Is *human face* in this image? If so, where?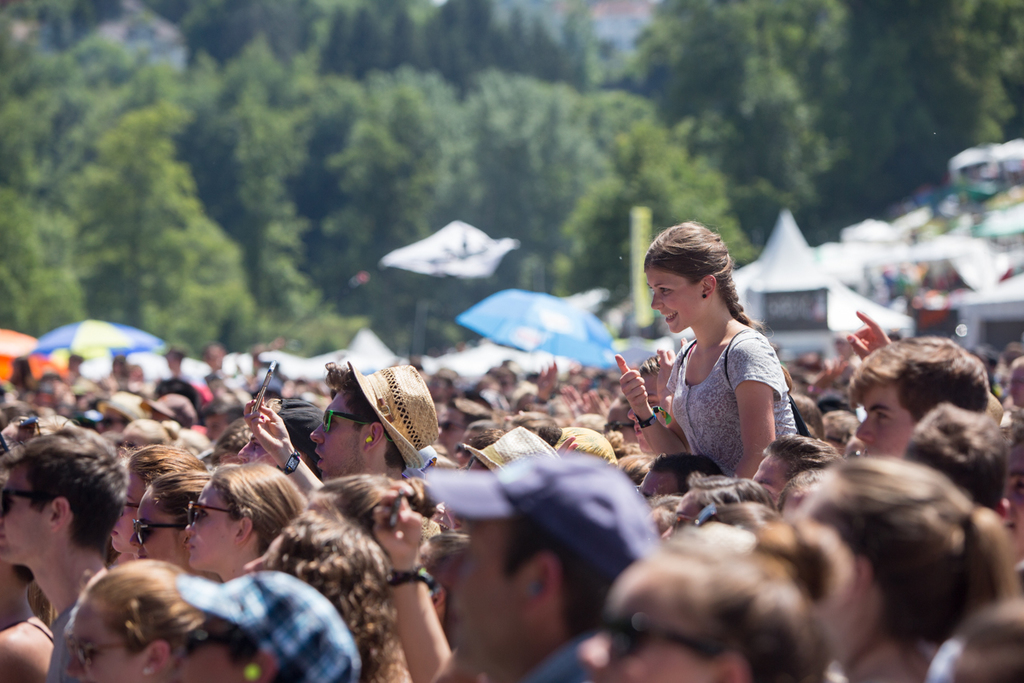
Yes, at left=752, top=452, right=788, bottom=501.
